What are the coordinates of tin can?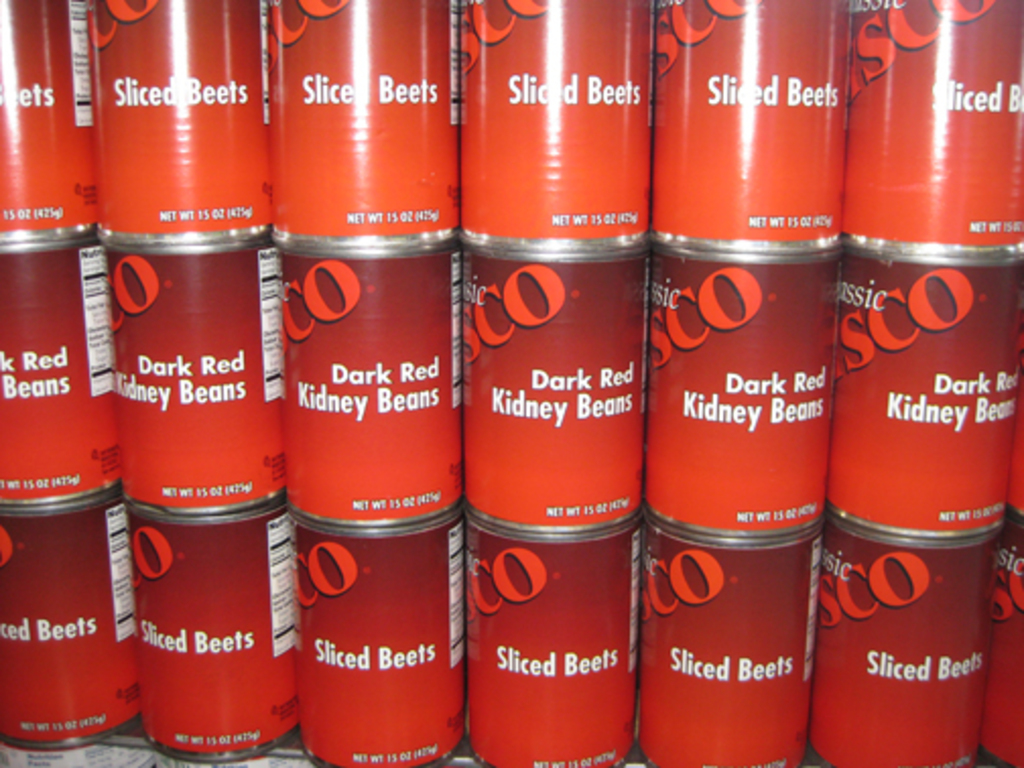
[284, 250, 463, 530].
